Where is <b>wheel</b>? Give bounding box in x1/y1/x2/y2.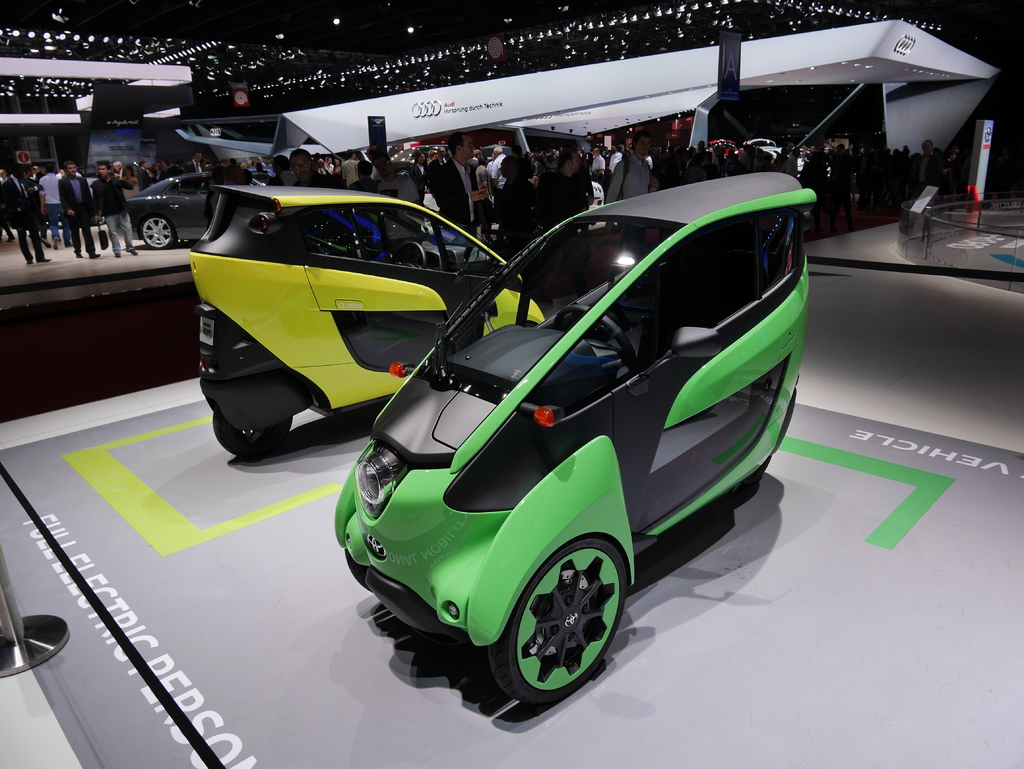
207/410/294/464.
